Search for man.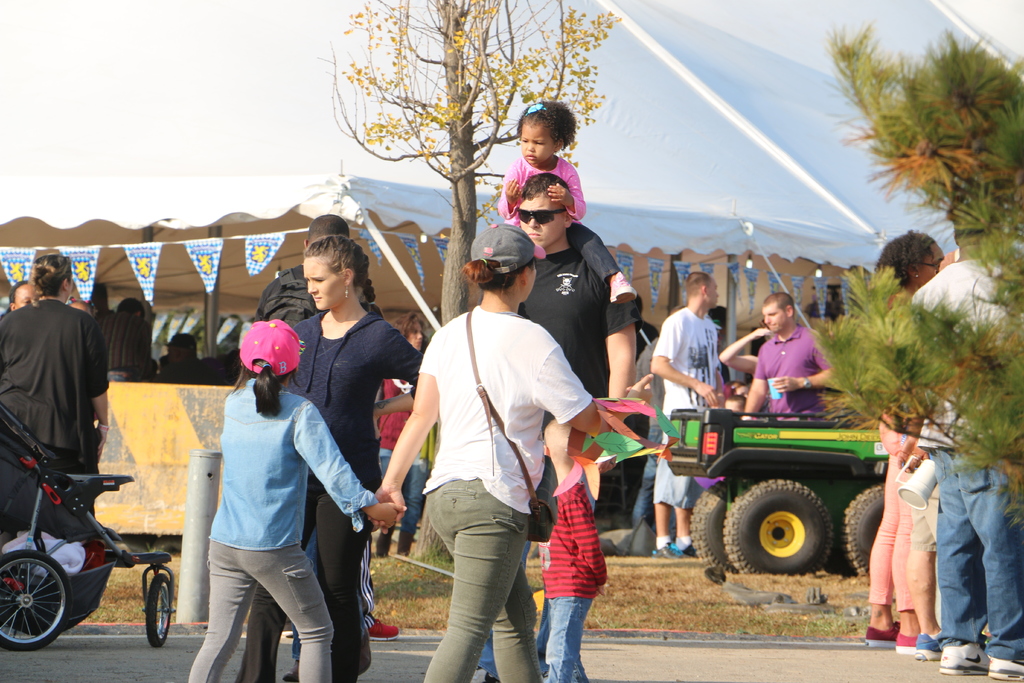
Found at x1=741, y1=292, x2=847, y2=425.
